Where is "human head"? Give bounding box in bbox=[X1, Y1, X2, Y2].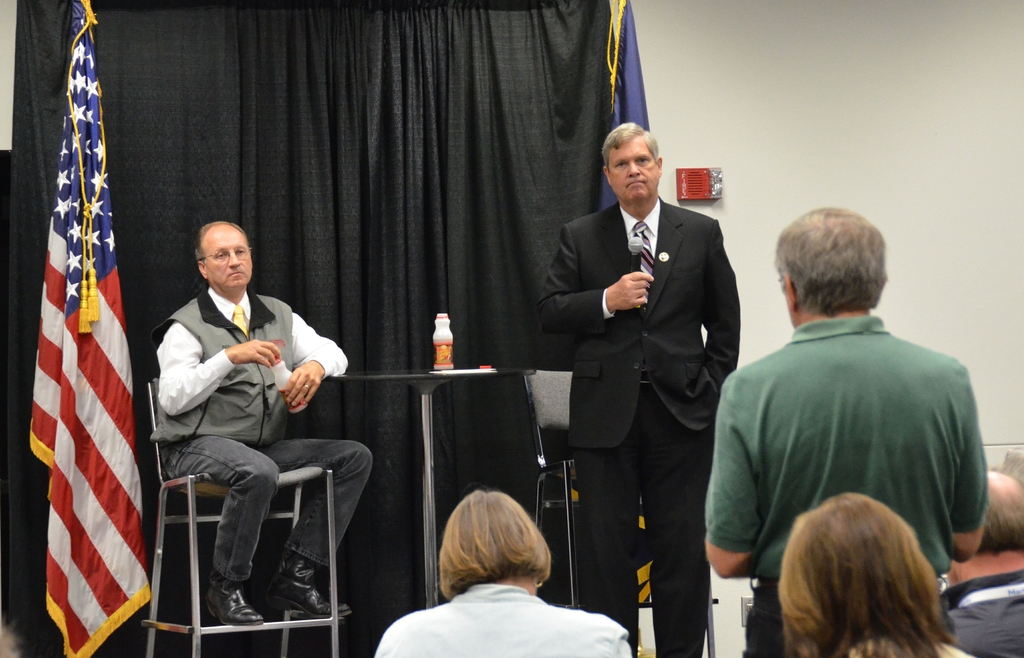
bbox=[599, 119, 664, 212].
